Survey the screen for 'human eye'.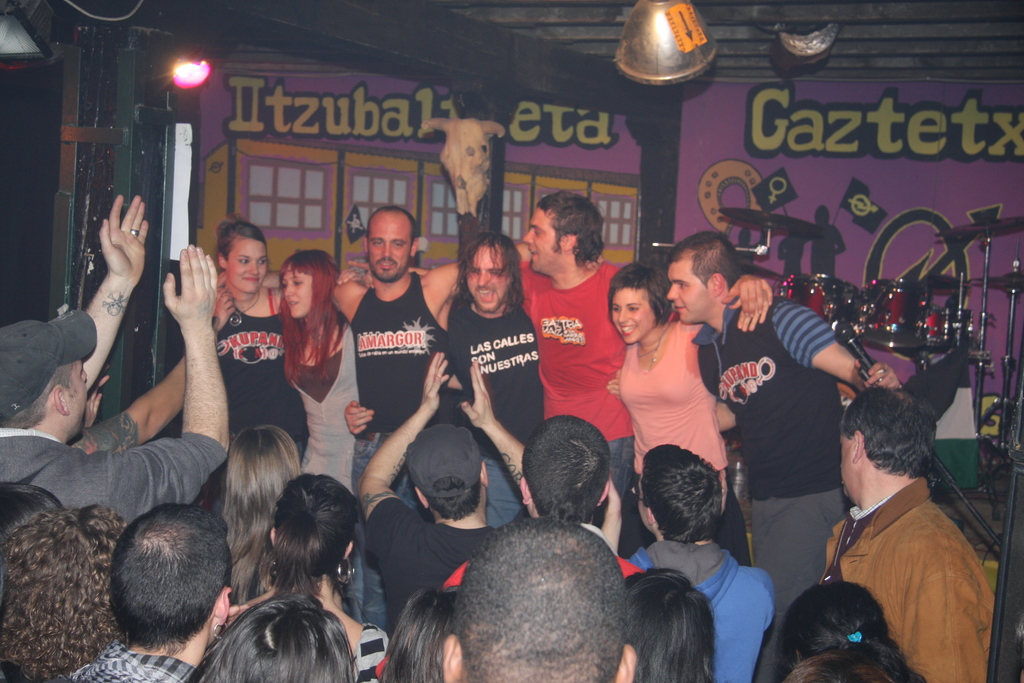
Survey found: <bbox>676, 281, 687, 288</bbox>.
